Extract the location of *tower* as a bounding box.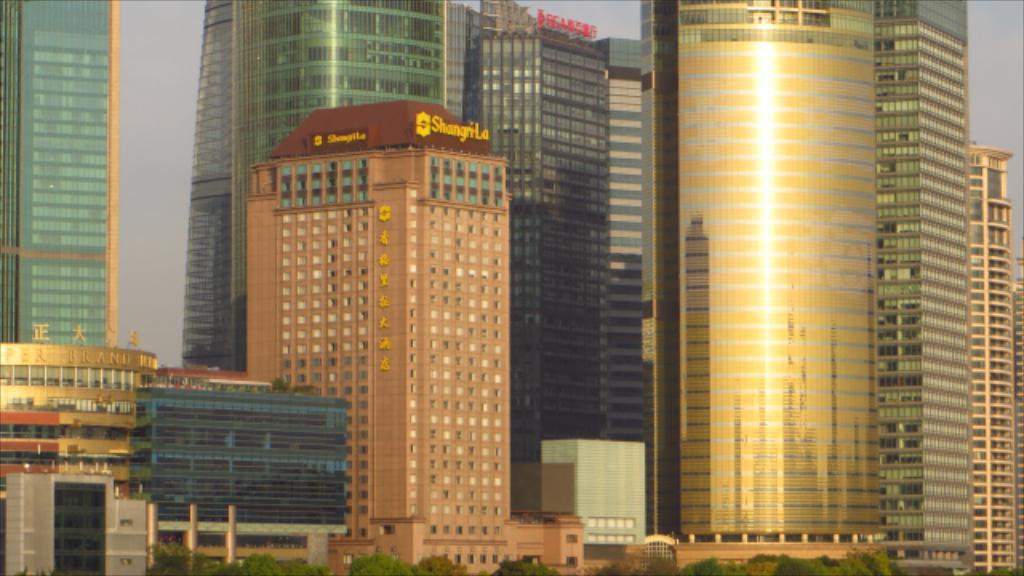
<bbox>459, 0, 613, 502</bbox>.
